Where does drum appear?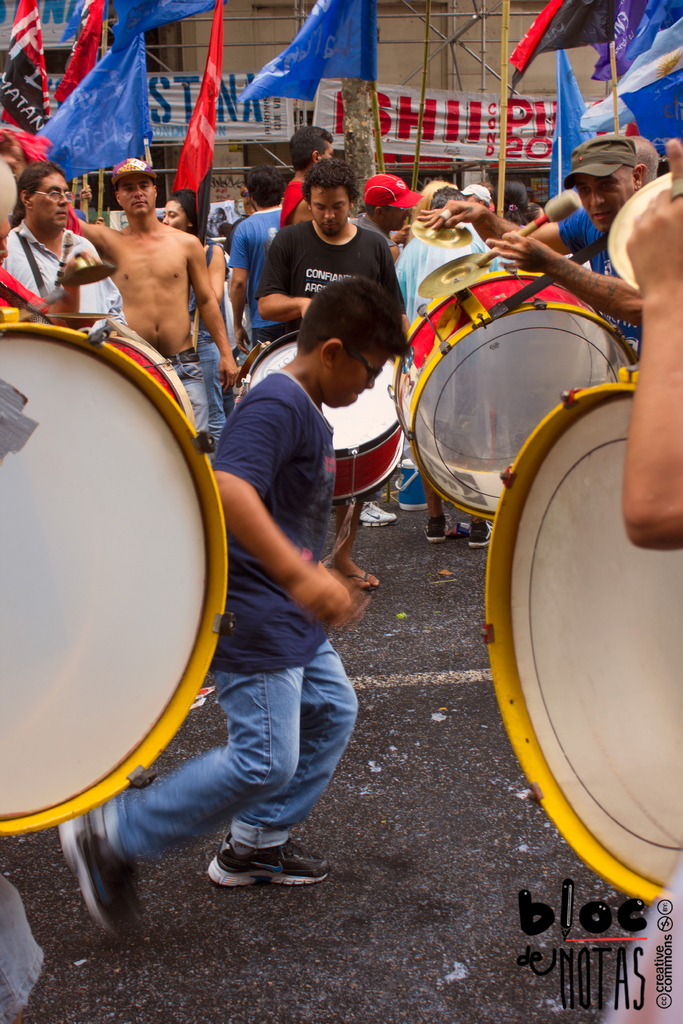
Appears at box(389, 268, 638, 525).
